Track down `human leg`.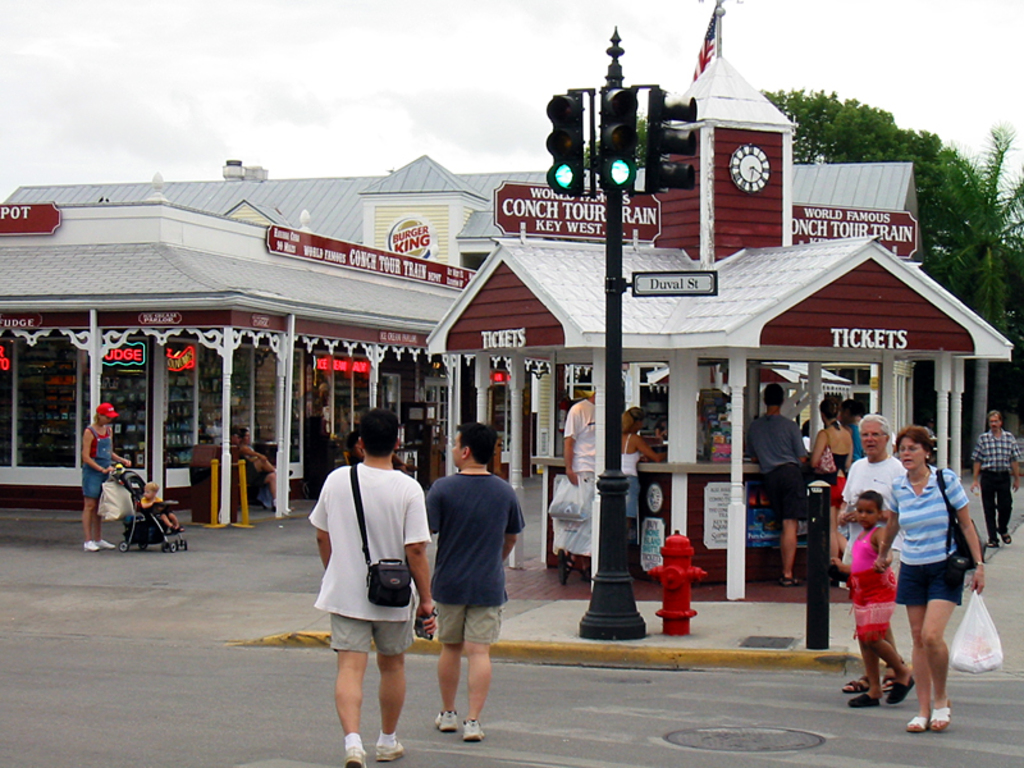
Tracked to (left=989, top=460, right=1010, bottom=545).
